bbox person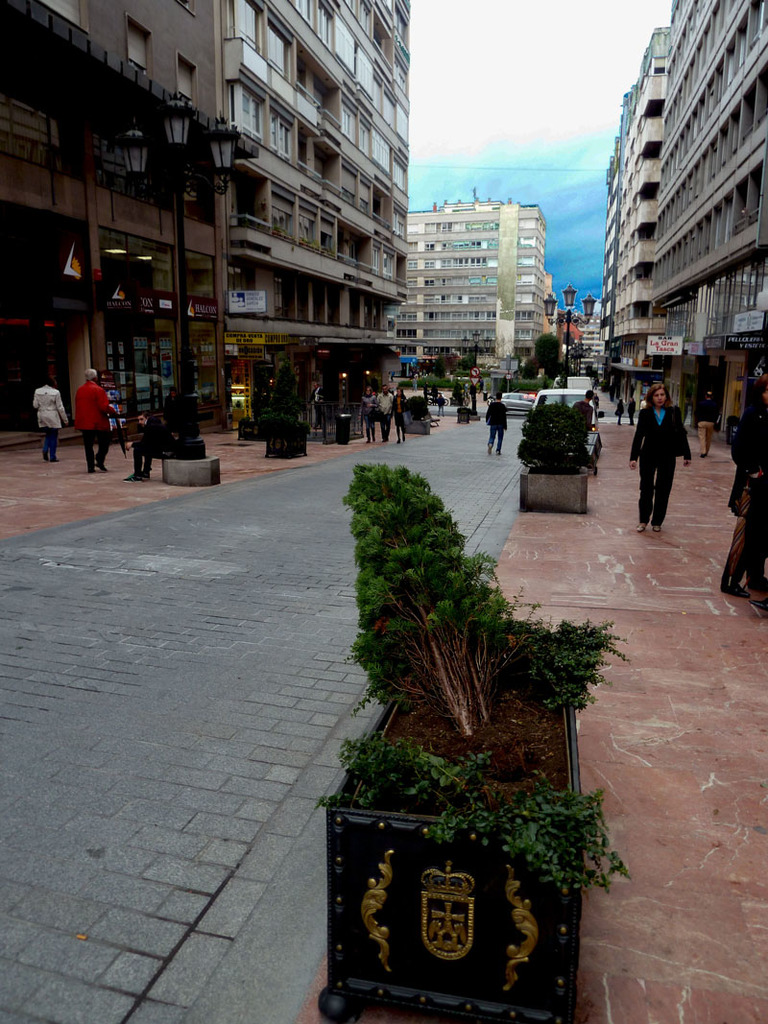
detection(75, 363, 122, 470)
